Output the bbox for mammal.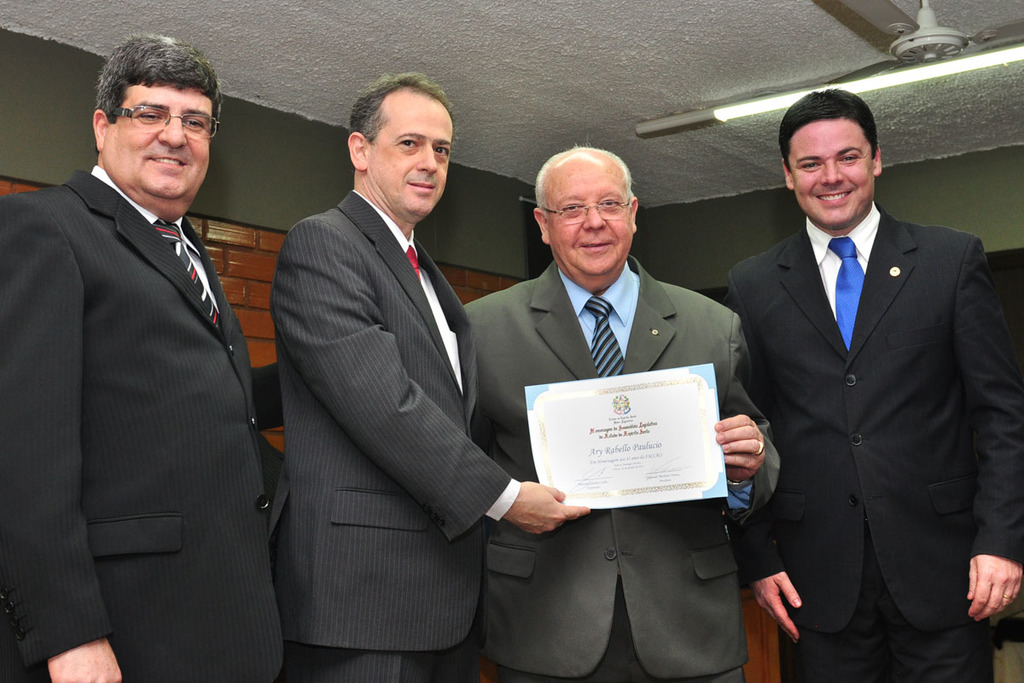
crop(273, 66, 593, 682).
